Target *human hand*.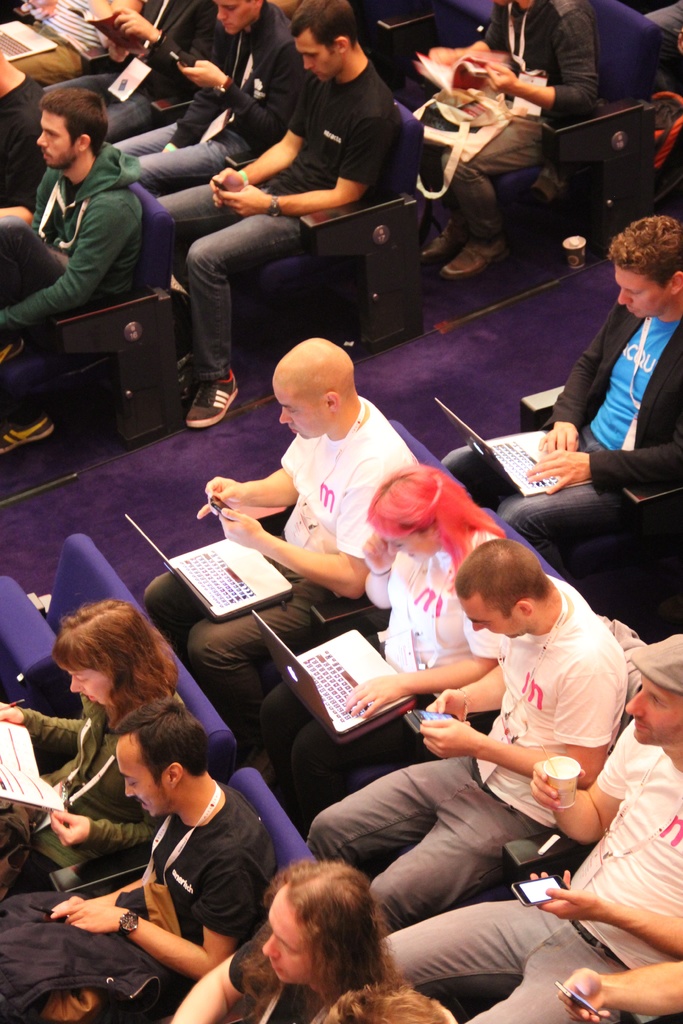
Target region: locate(176, 60, 226, 87).
